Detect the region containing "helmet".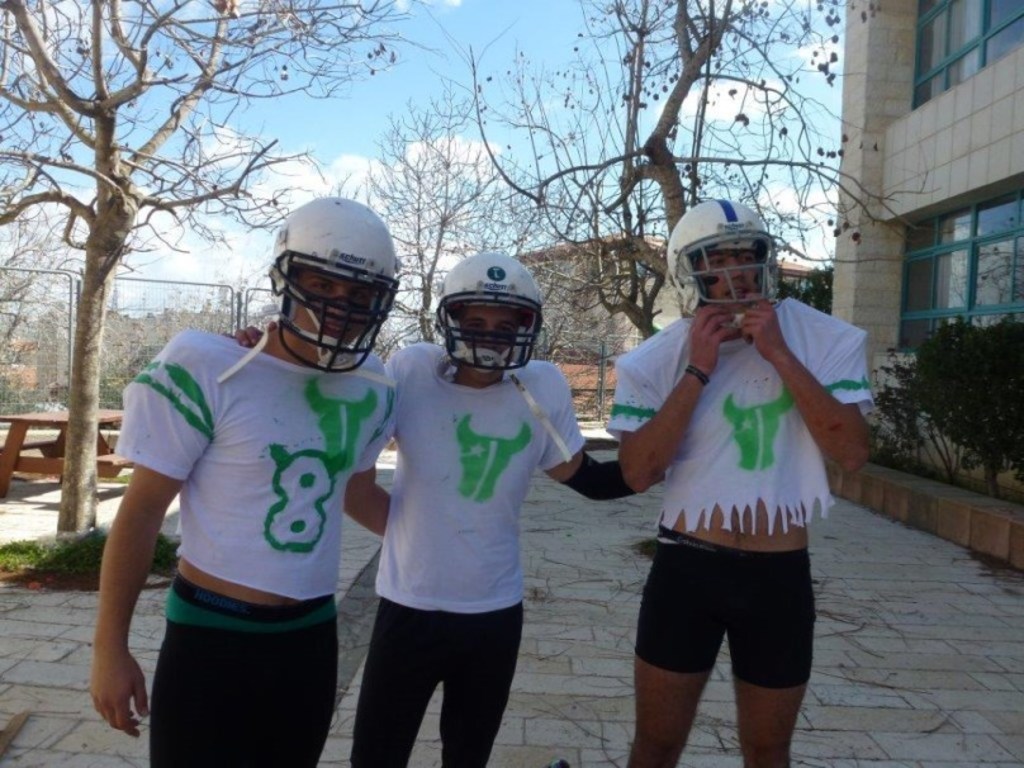
(left=425, top=262, right=549, bottom=383).
